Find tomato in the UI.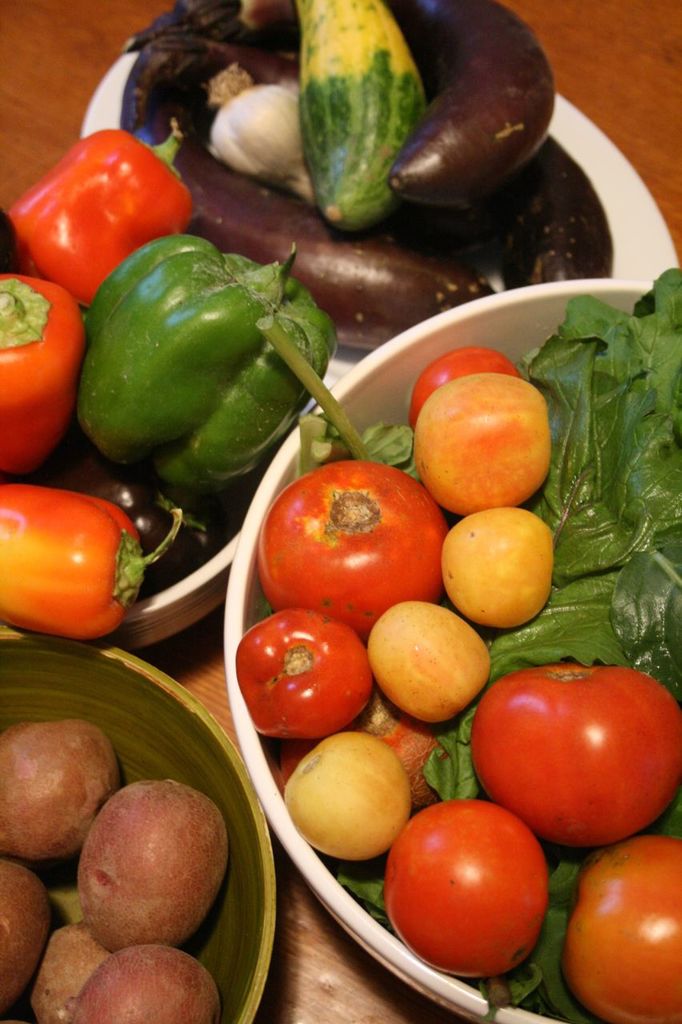
UI element at detection(258, 459, 437, 638).
